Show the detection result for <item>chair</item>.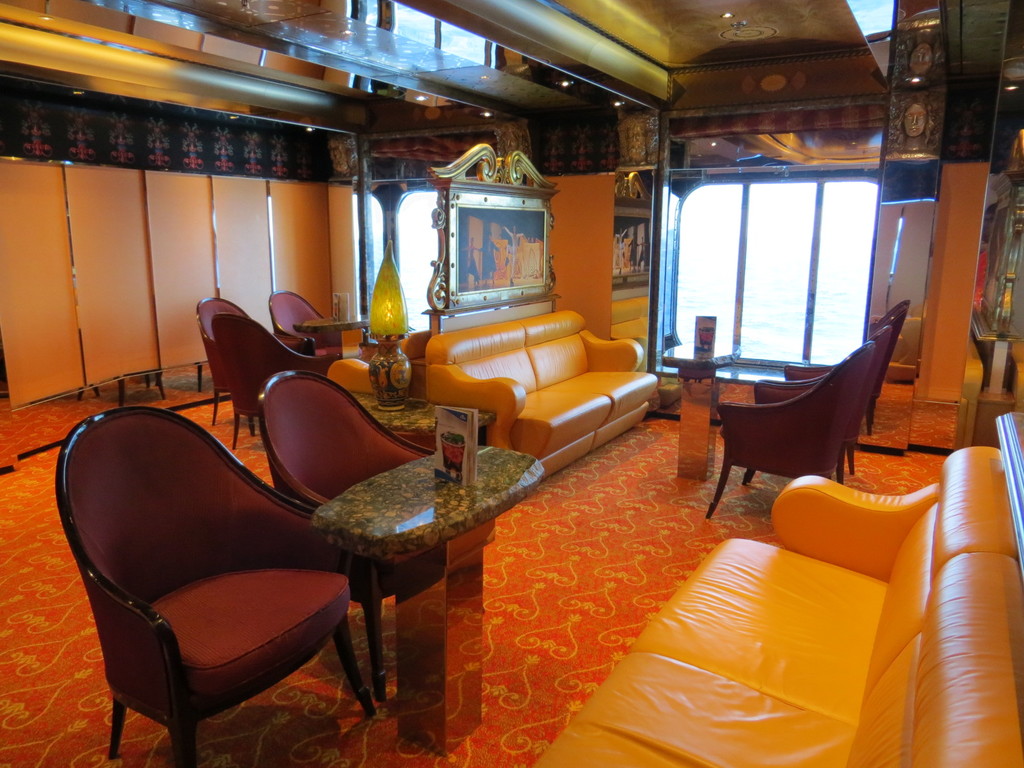
<bbox>783, 294, 902, 428</bbox>.
